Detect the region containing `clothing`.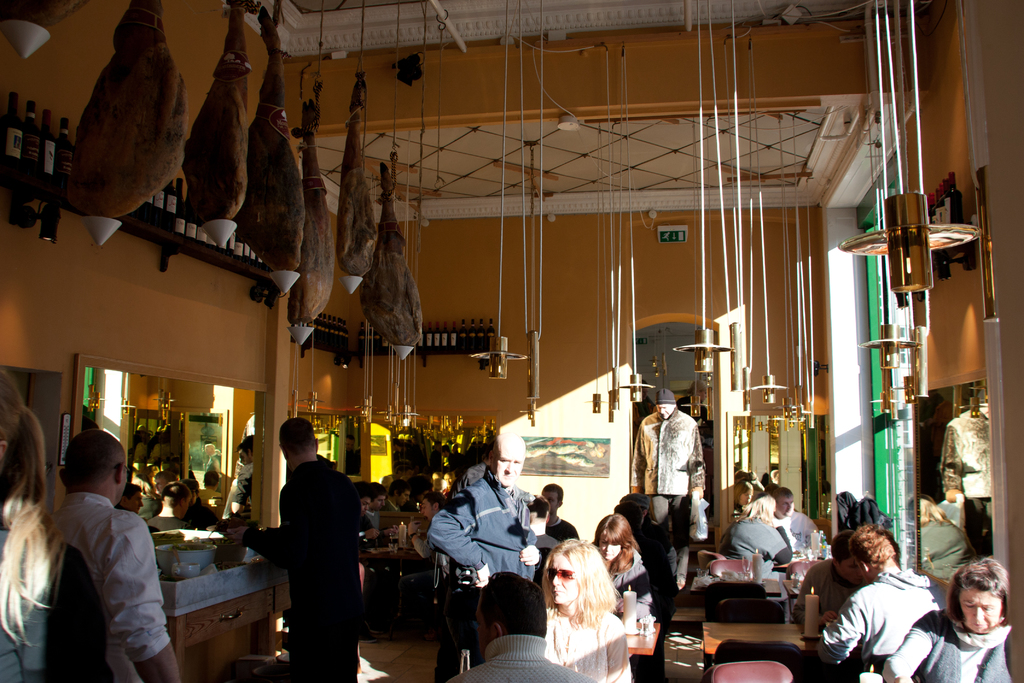
region(544, 603, 629, 682).
